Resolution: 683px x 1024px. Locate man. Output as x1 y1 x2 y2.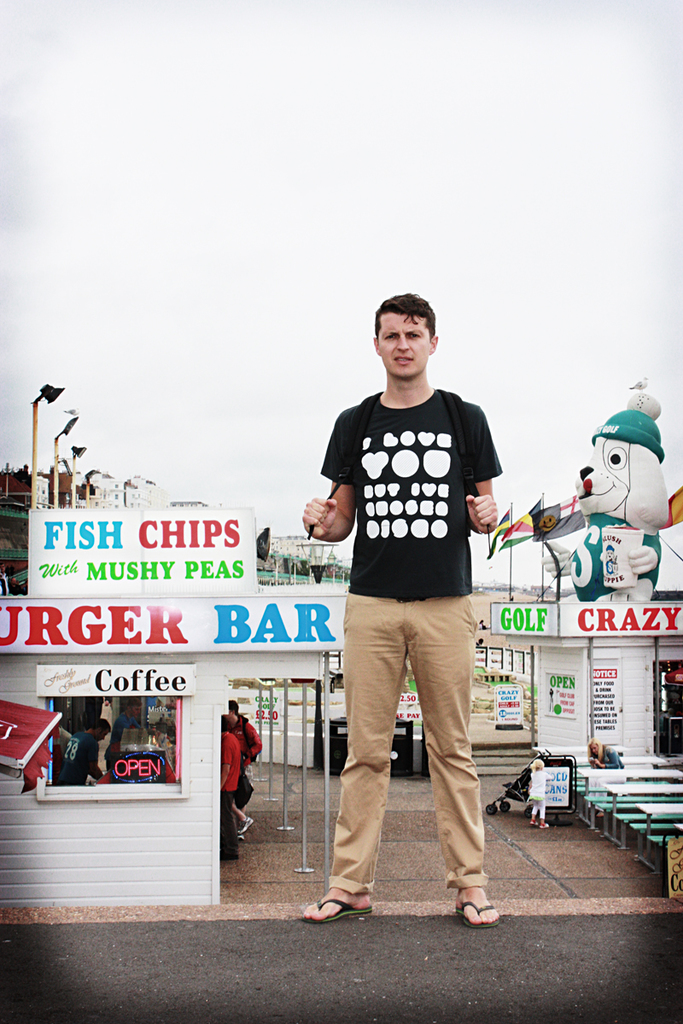
57 717 116 786.
